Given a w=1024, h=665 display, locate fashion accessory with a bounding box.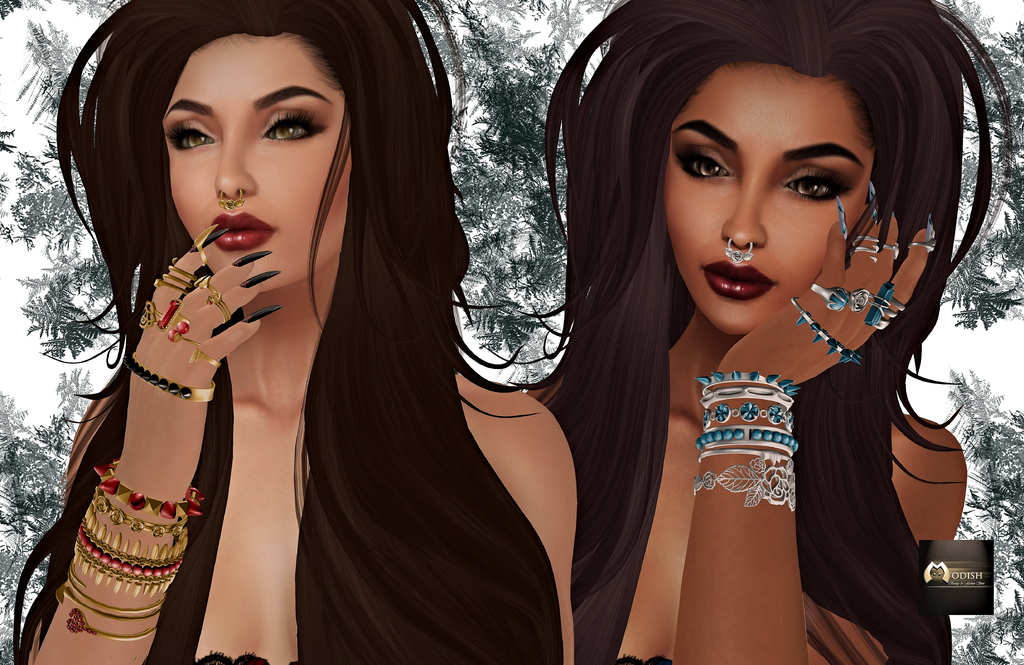
Located: x1=139 y1=300 x2=233 y2=373.
